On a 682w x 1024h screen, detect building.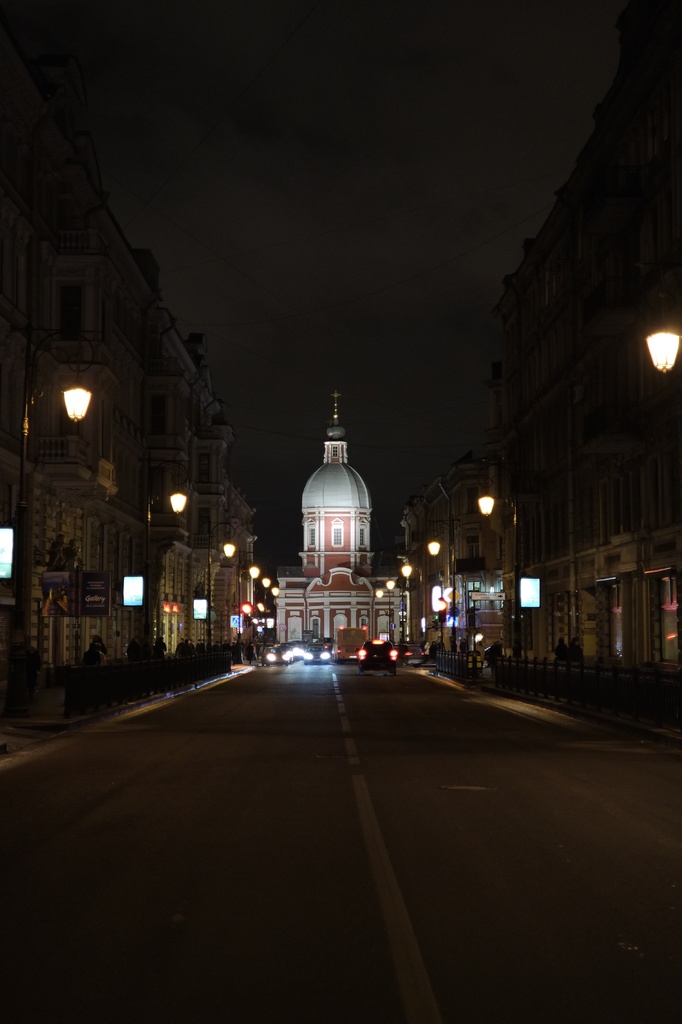
{"x1": 275, "y1": 391, "x2": 405, "y2": 652}.
